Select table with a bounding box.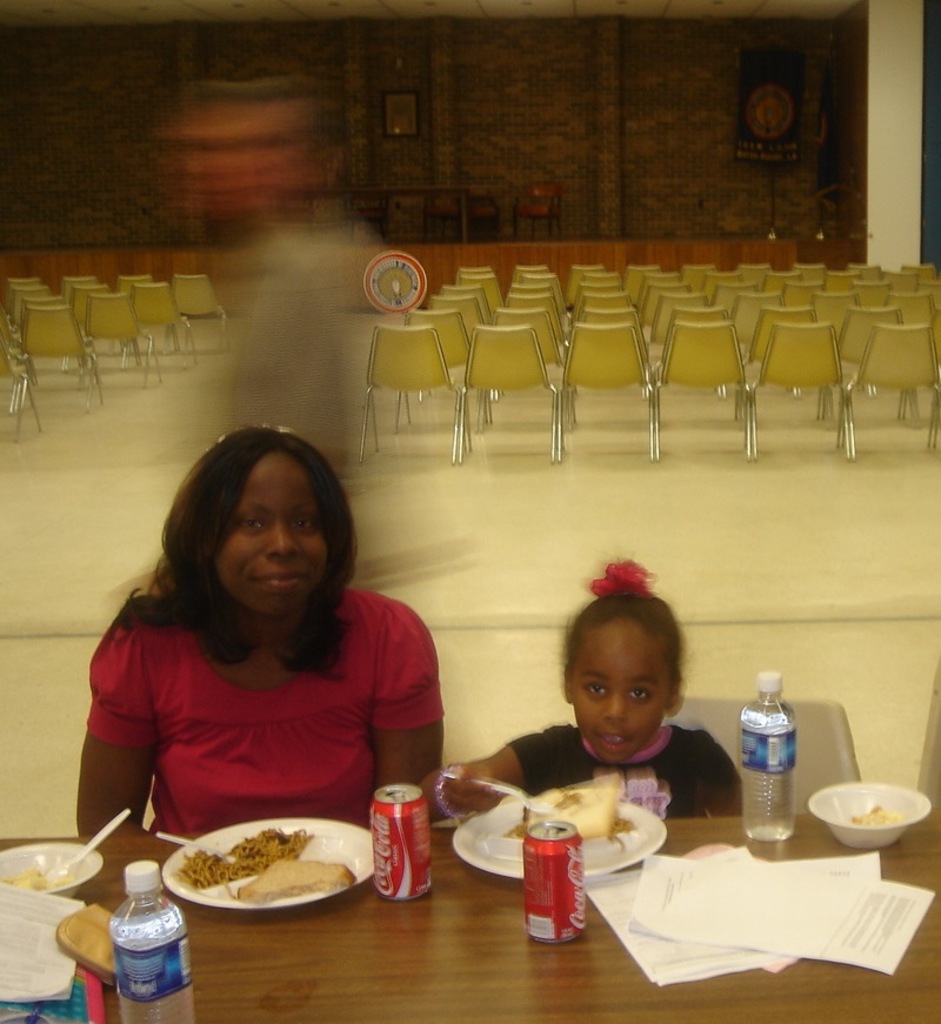
0 808 940 1023.
